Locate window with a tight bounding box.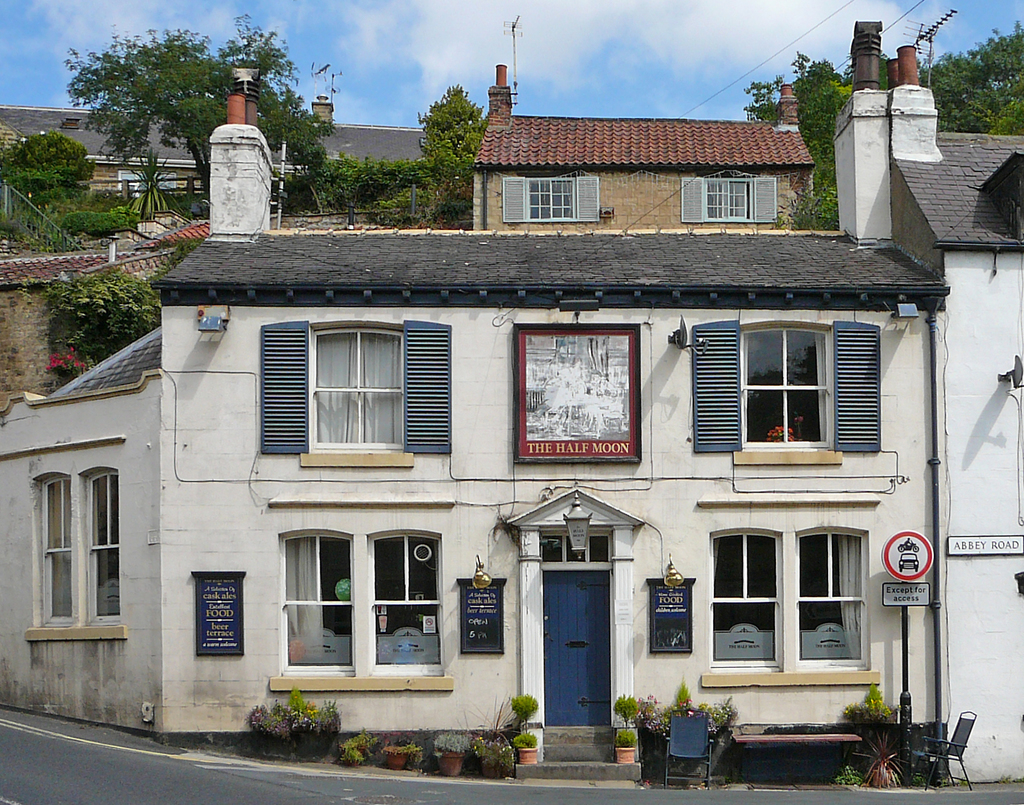
bbox(710, 530, 781, 667).
